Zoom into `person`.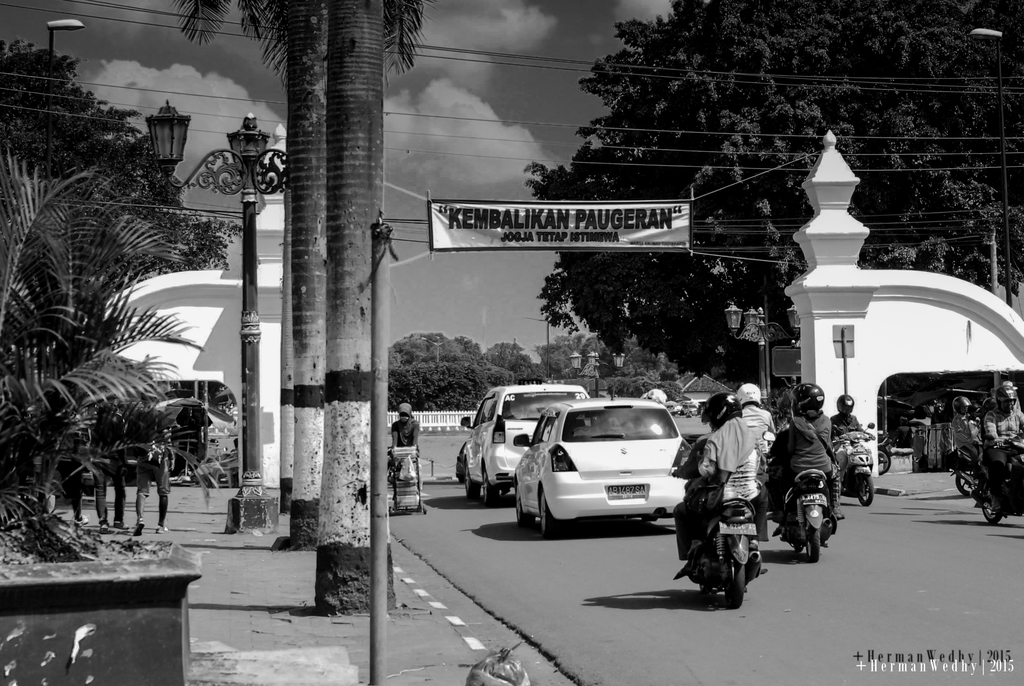
Zoom target: [964,406,983,446].
